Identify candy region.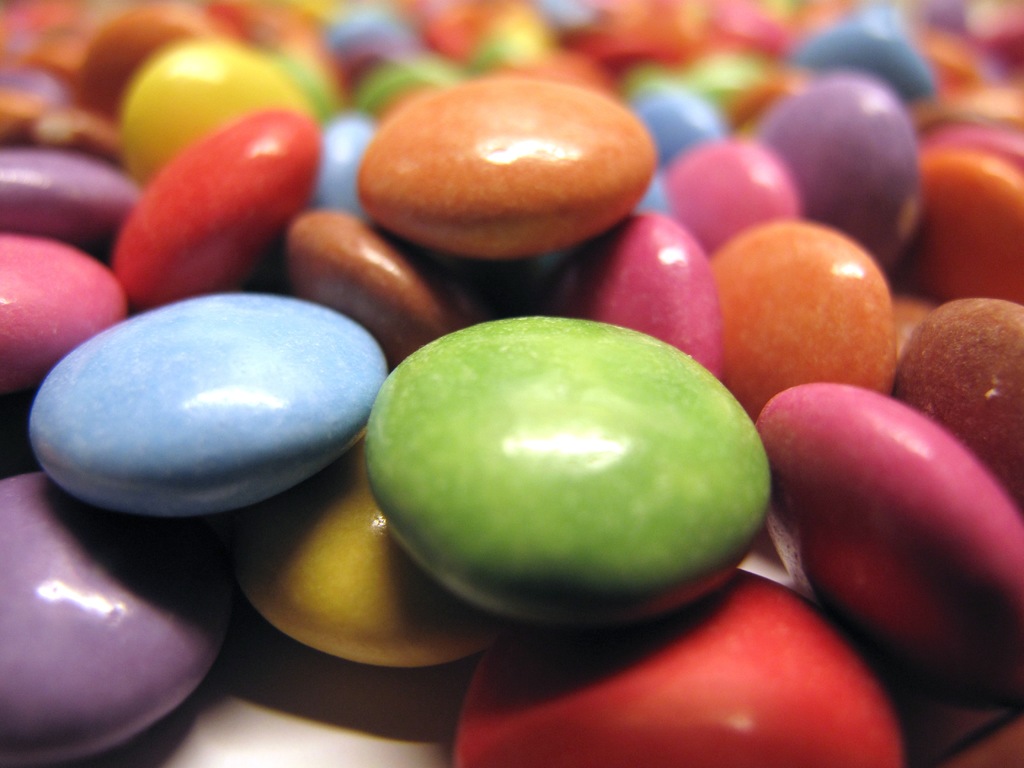
Region: [0,0,1023,767].
